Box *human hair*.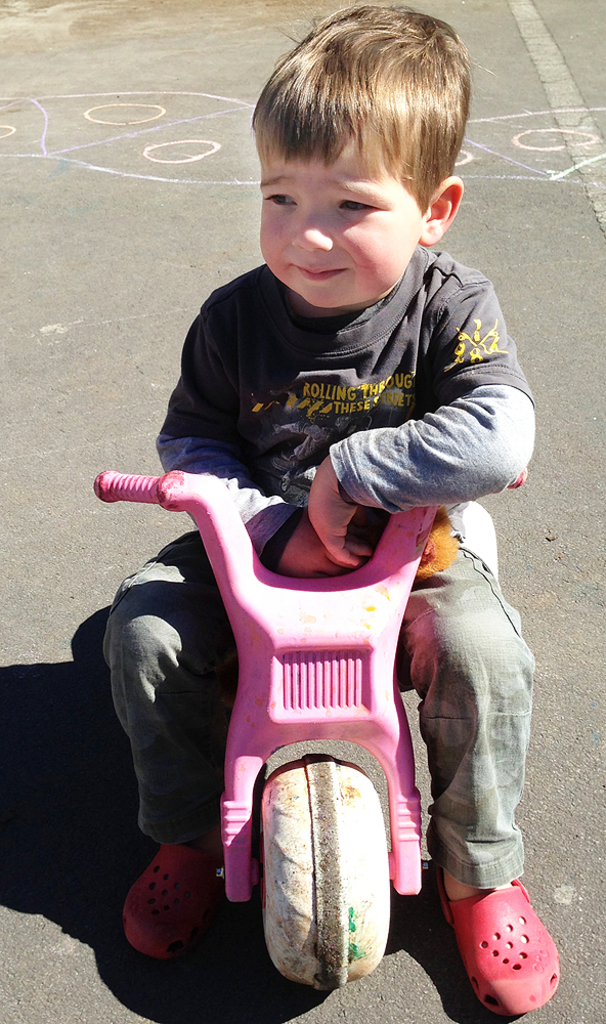
Rect(247, 0, 499, 214).
